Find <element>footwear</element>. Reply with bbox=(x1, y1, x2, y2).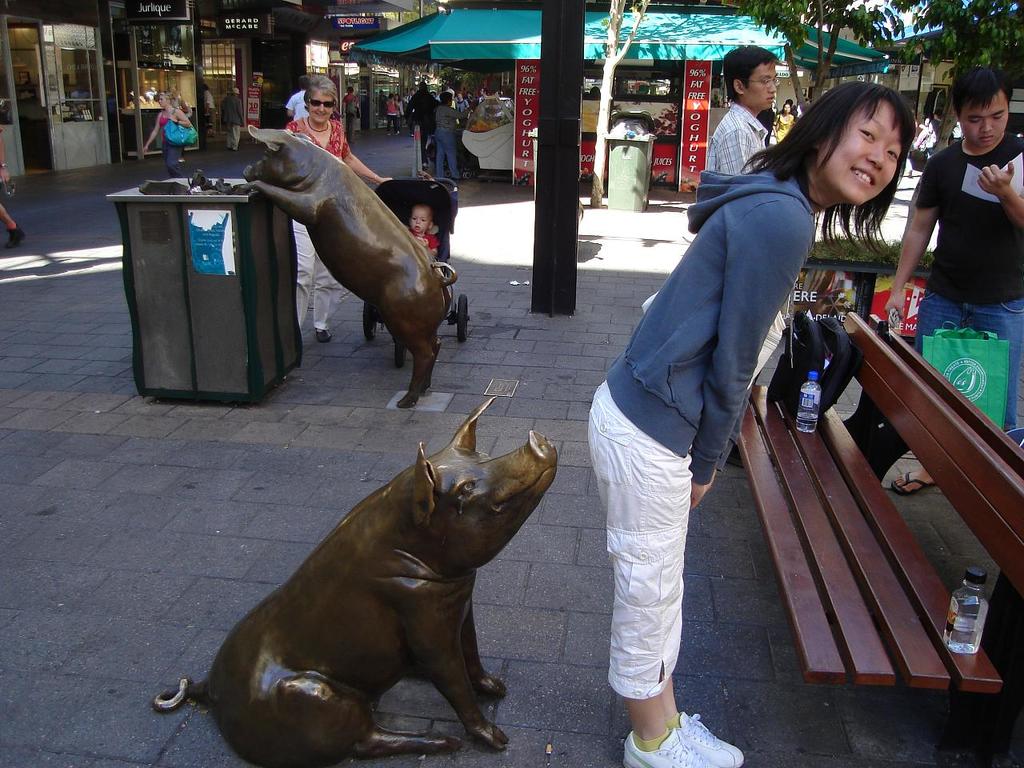
bbox=(452, 174, 462, 182).
